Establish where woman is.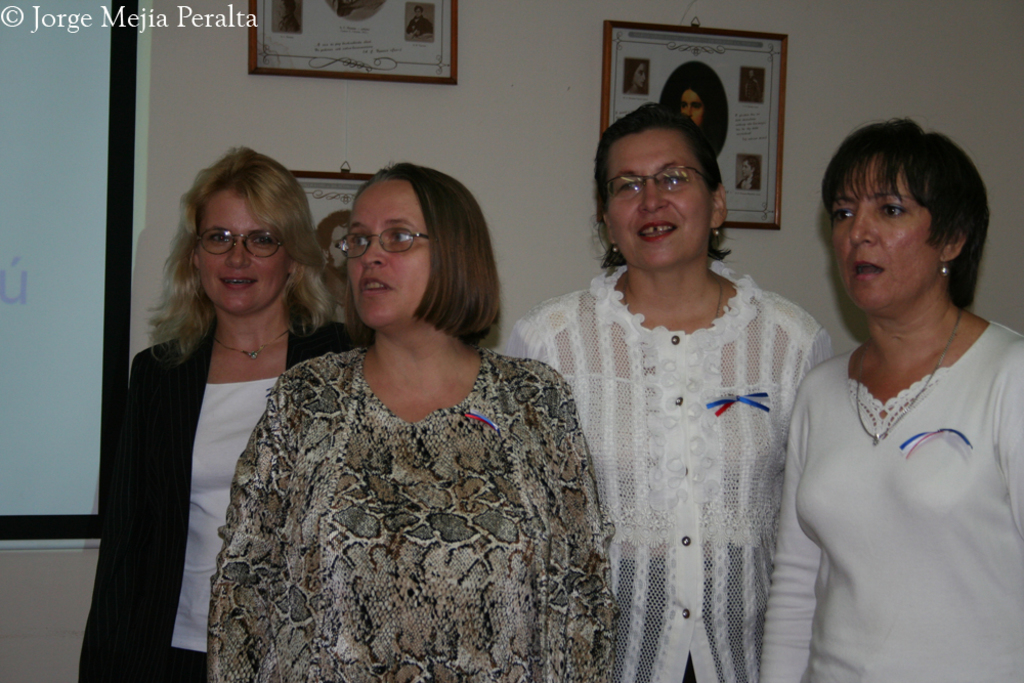
Established at crop(525, 86, 848, 680).
